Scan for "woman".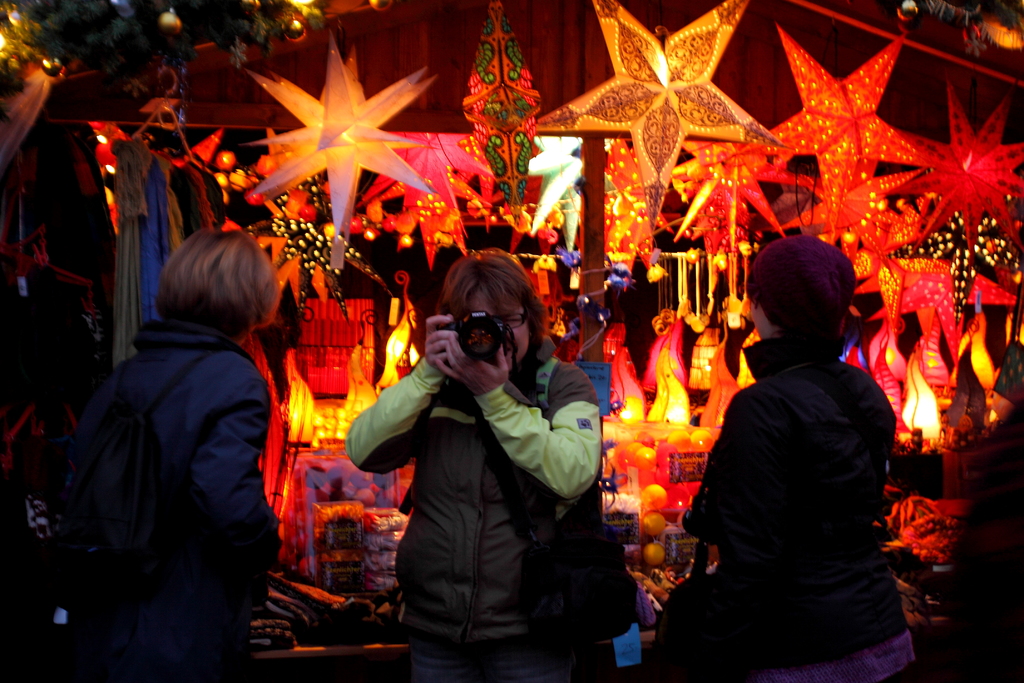
Scan result: 344/251/607/682.
